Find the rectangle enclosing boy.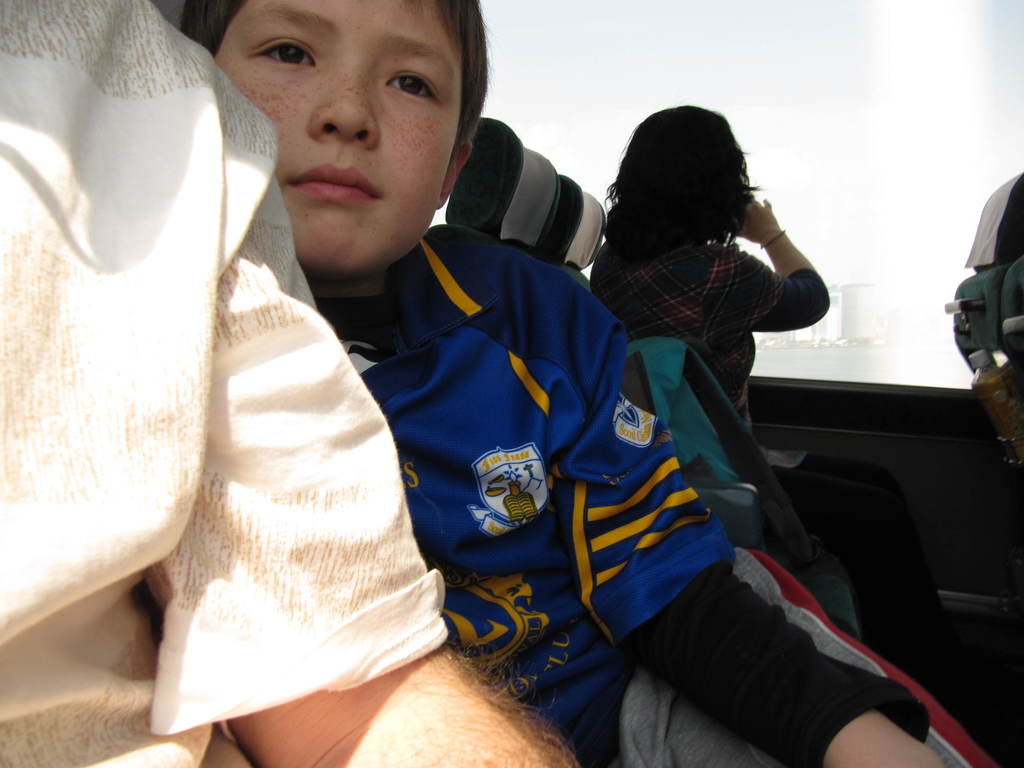
173/0/1005/767.
